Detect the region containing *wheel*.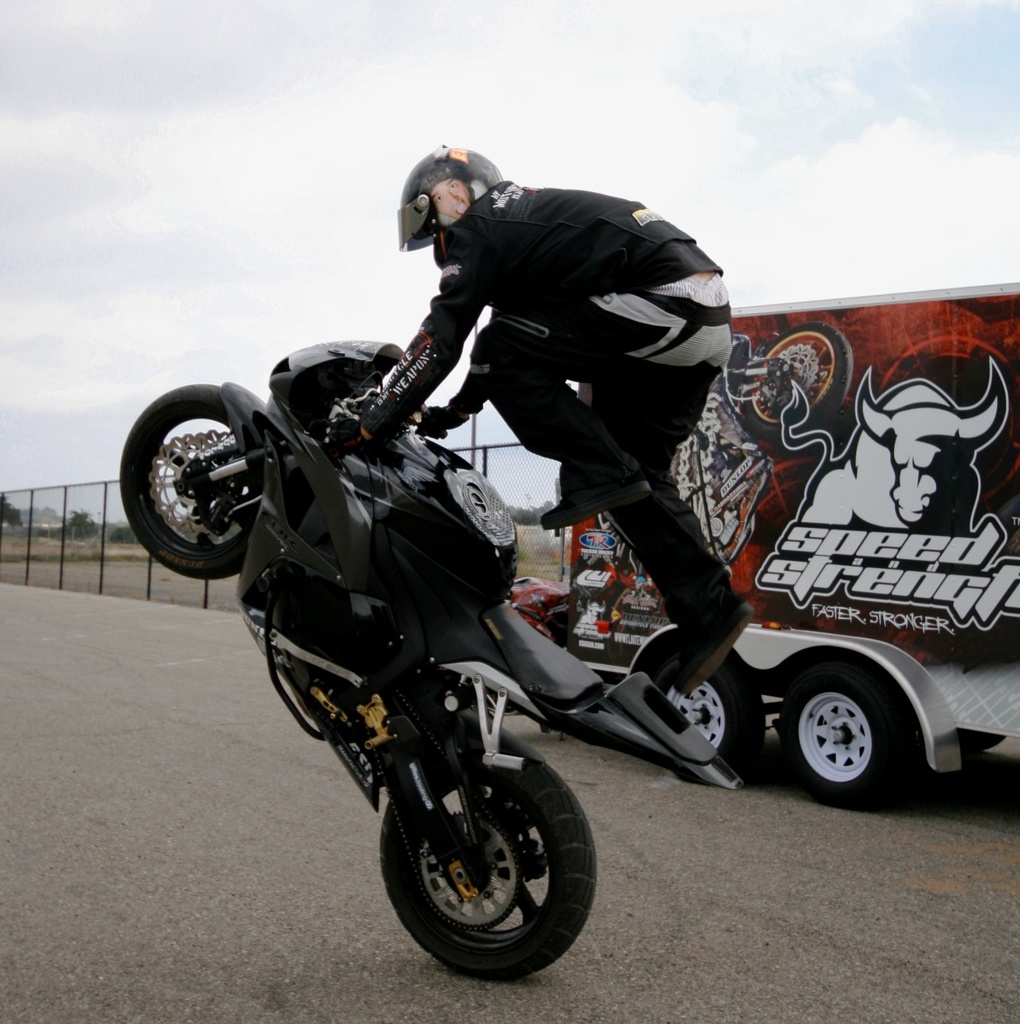
crop(653, 653, 777, 786).
